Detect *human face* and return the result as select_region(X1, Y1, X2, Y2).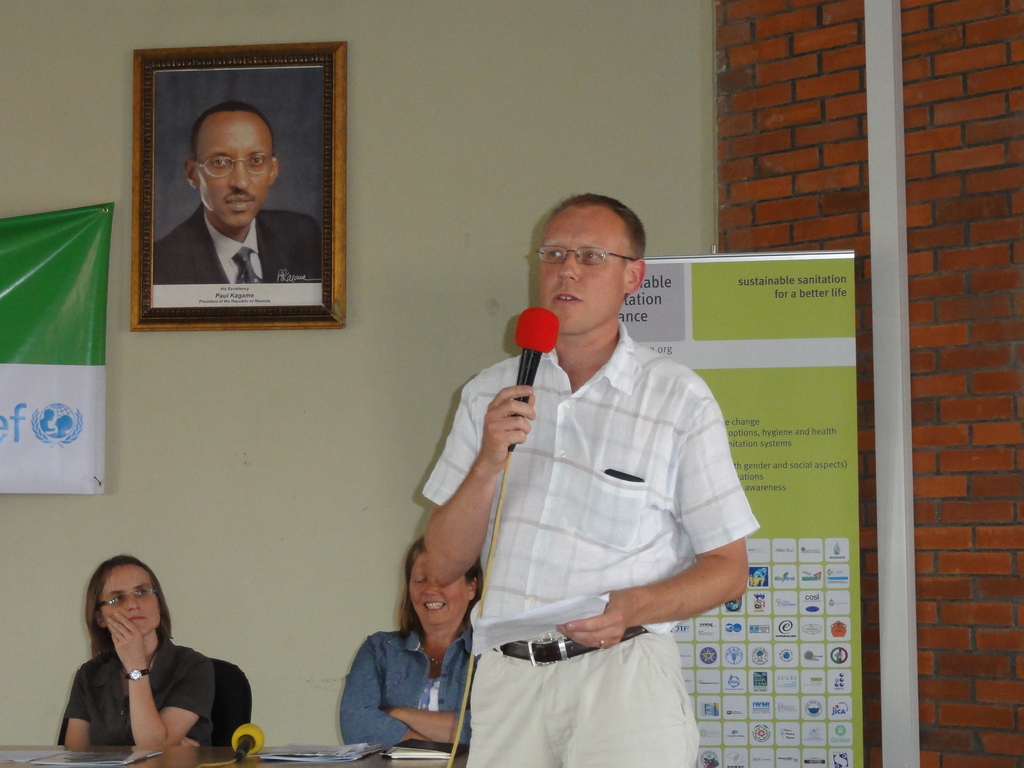
select_region(541, 204, 630, 336).
